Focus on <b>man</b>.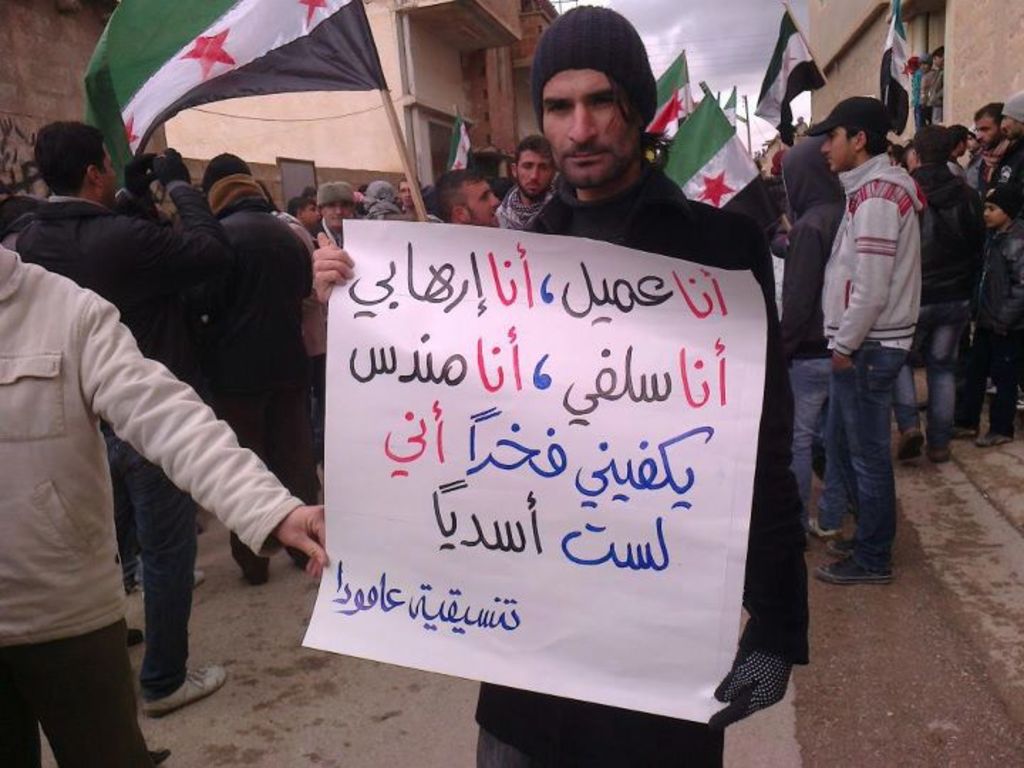
Focused at <bbox>905, 112, 984, 472</bbox>.
